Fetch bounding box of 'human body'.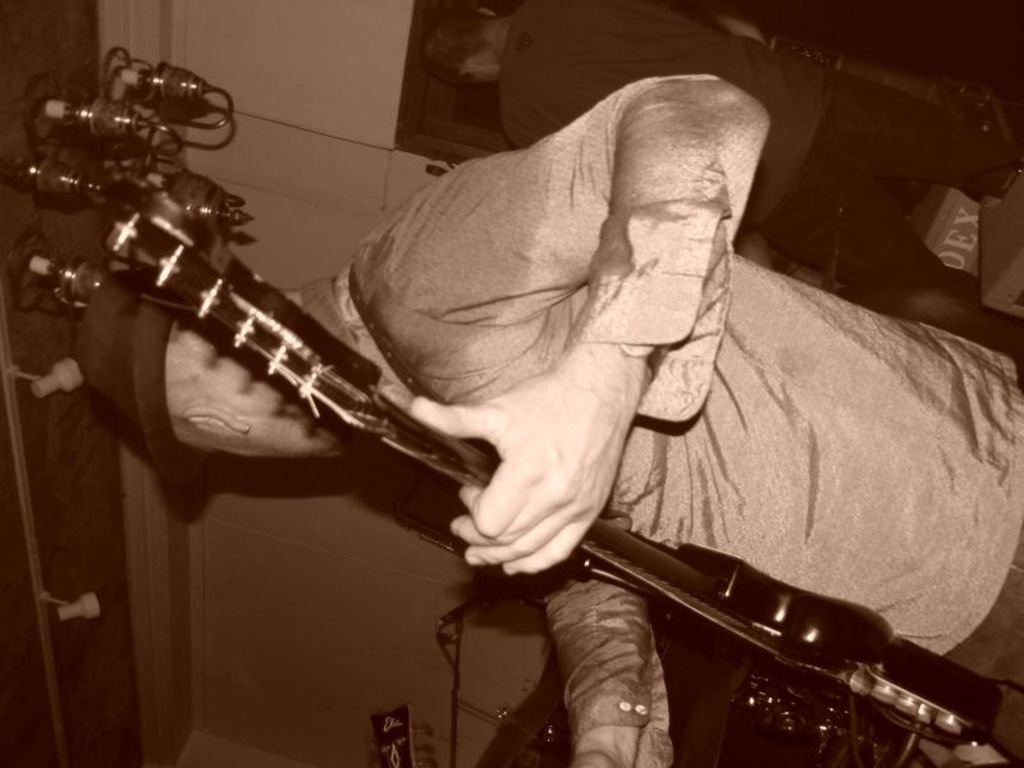
Bbox: detection(120, 33, 957, 767).
